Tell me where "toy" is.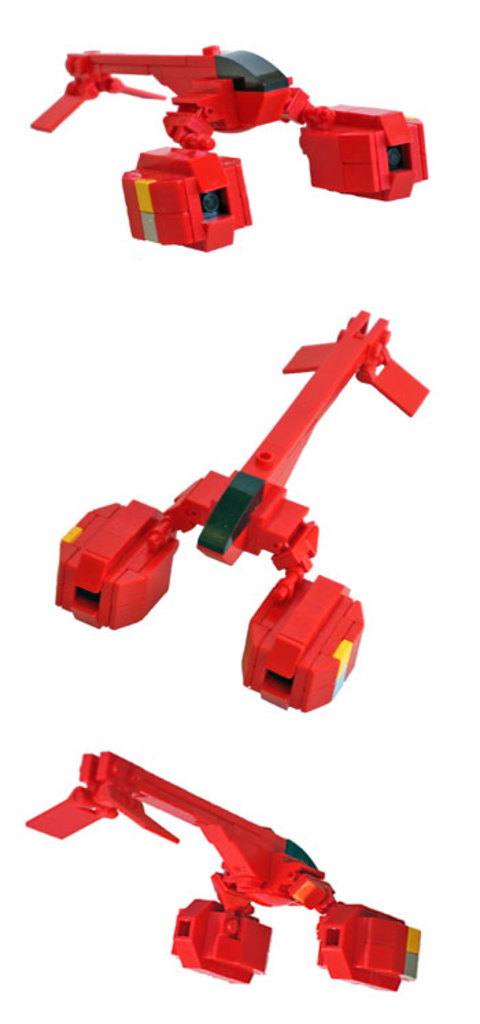
"toy" is at [x1=52, y1=312, x2=428, y2=707].
